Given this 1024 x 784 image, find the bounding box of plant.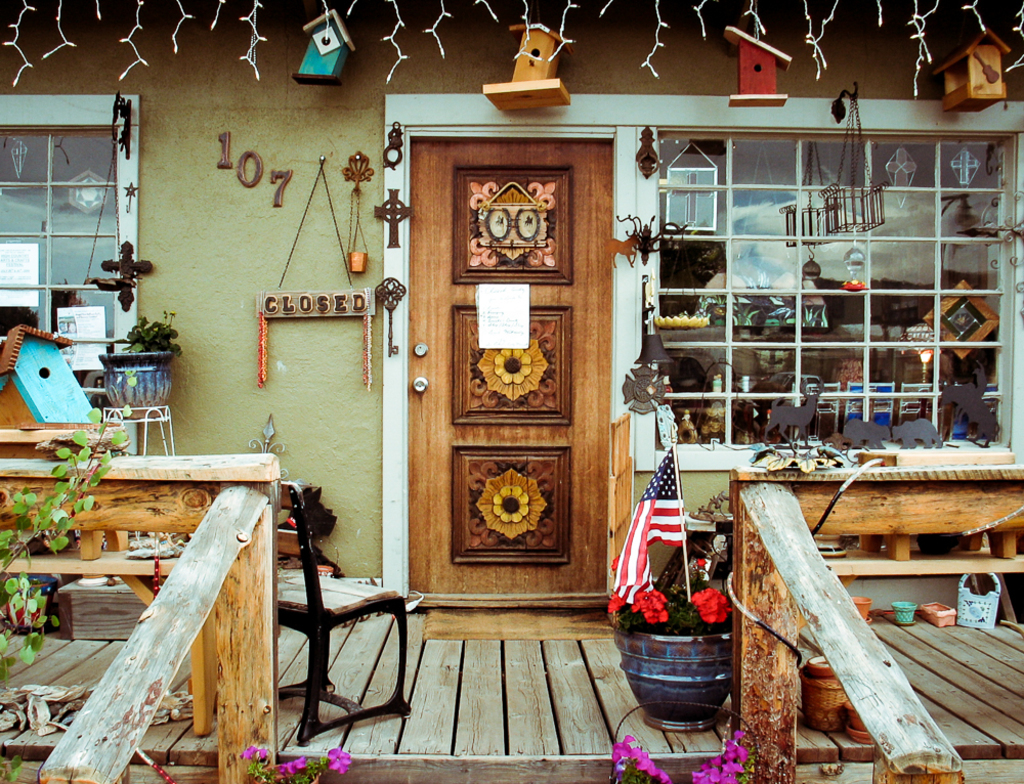
(left=238, top=744, right=351, bottom=783).
